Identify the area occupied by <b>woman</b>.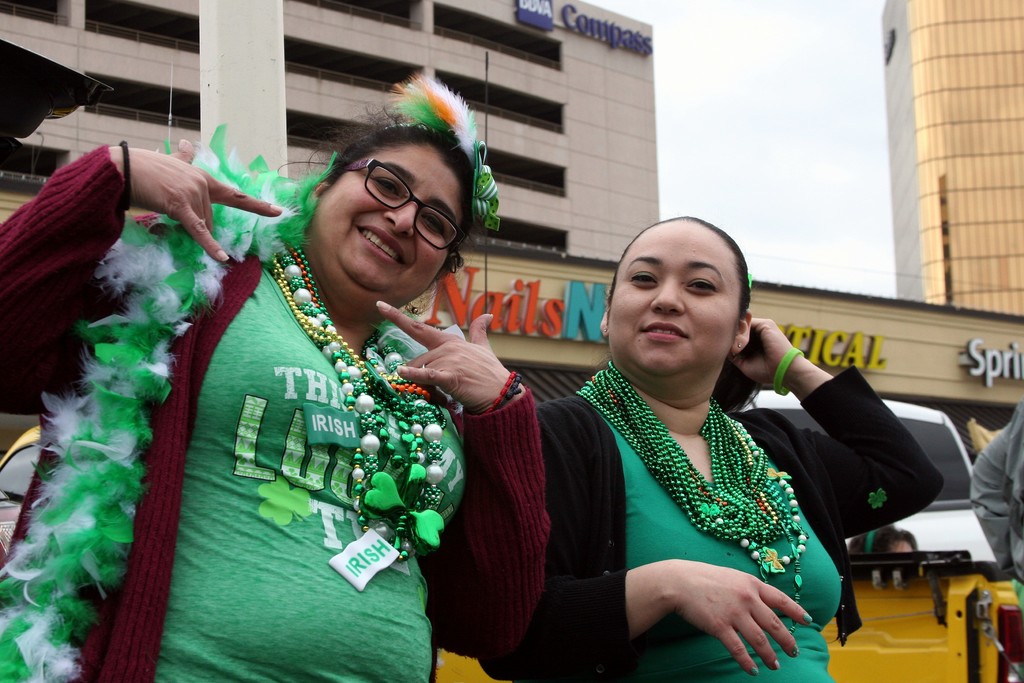
Area: 478:204:890:661.
